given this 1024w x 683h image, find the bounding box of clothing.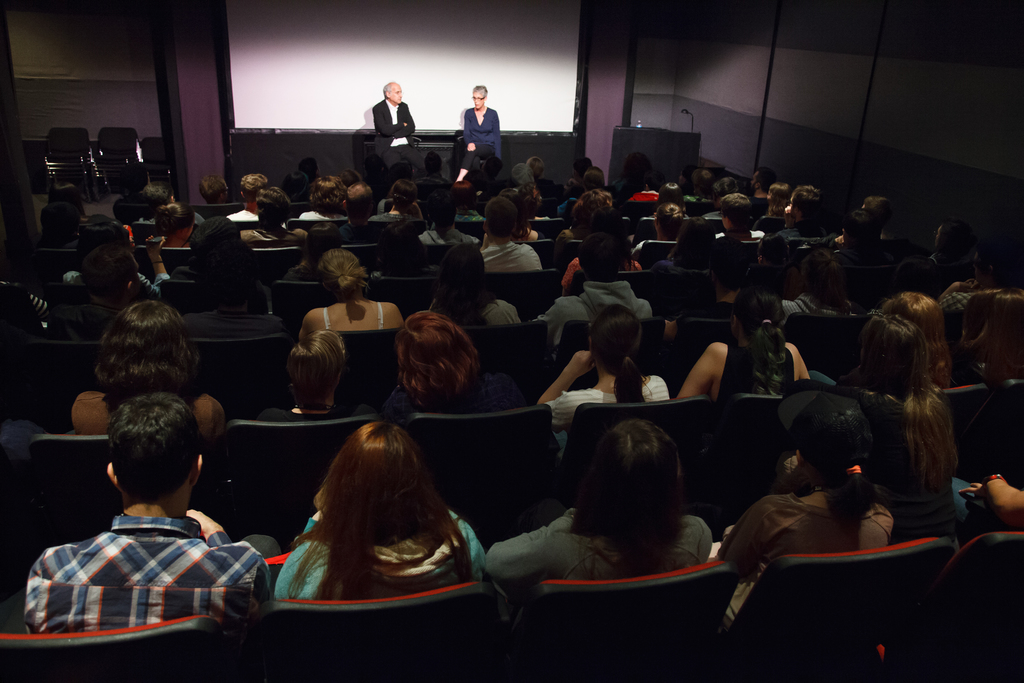
557/197/575/218.
